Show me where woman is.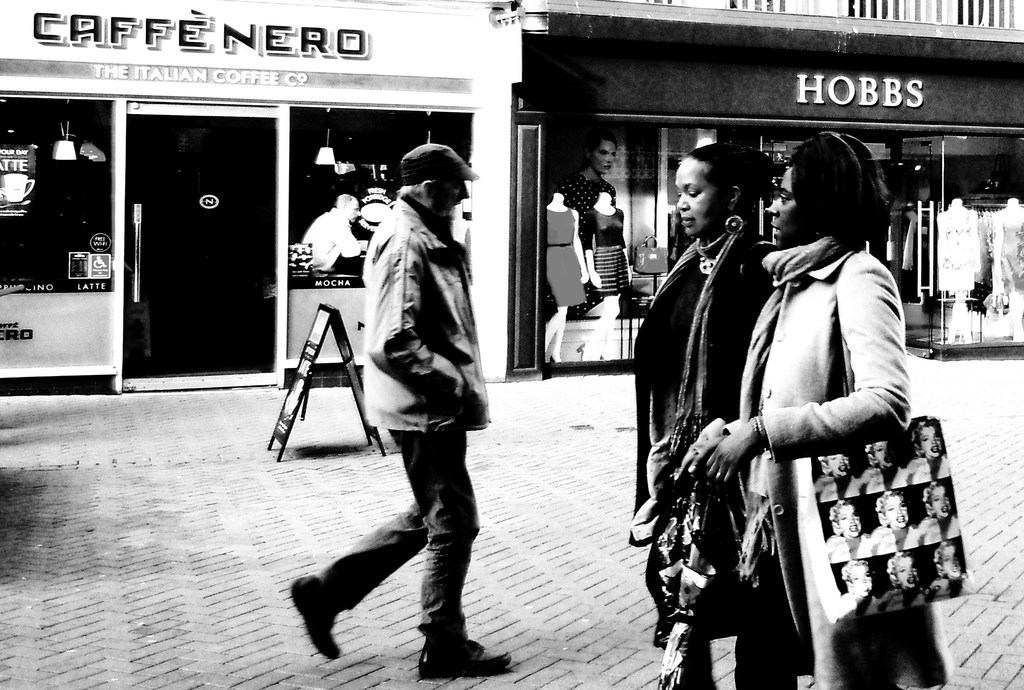
woman is at bbox=(862, 439, 917, 494).
